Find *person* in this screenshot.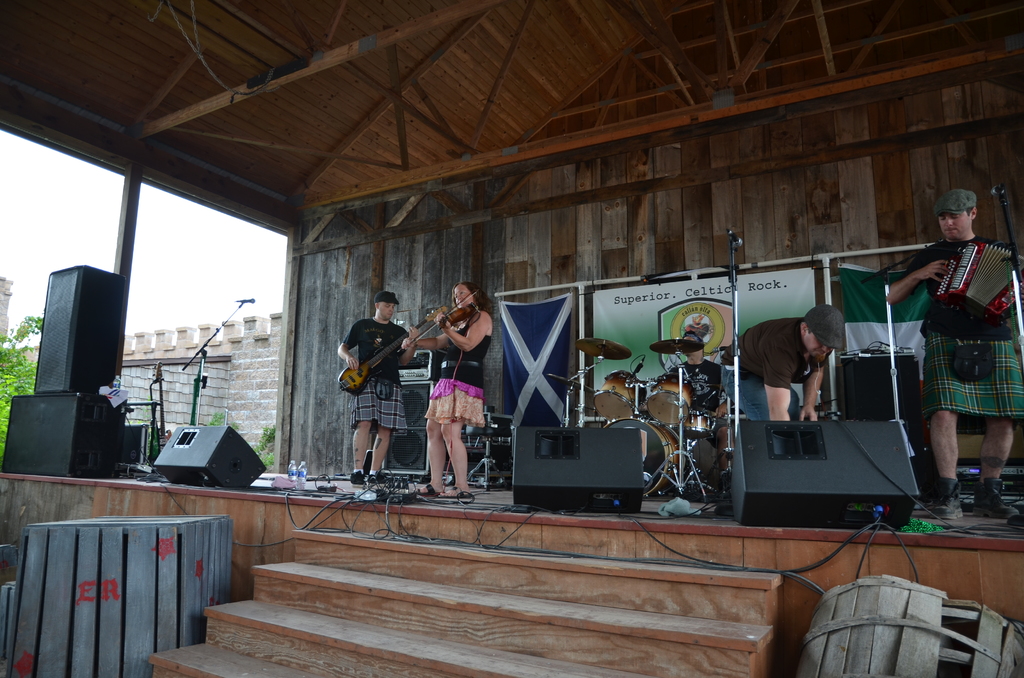
The bounding box for *person* is BBox(407, 265, 485, 517).
